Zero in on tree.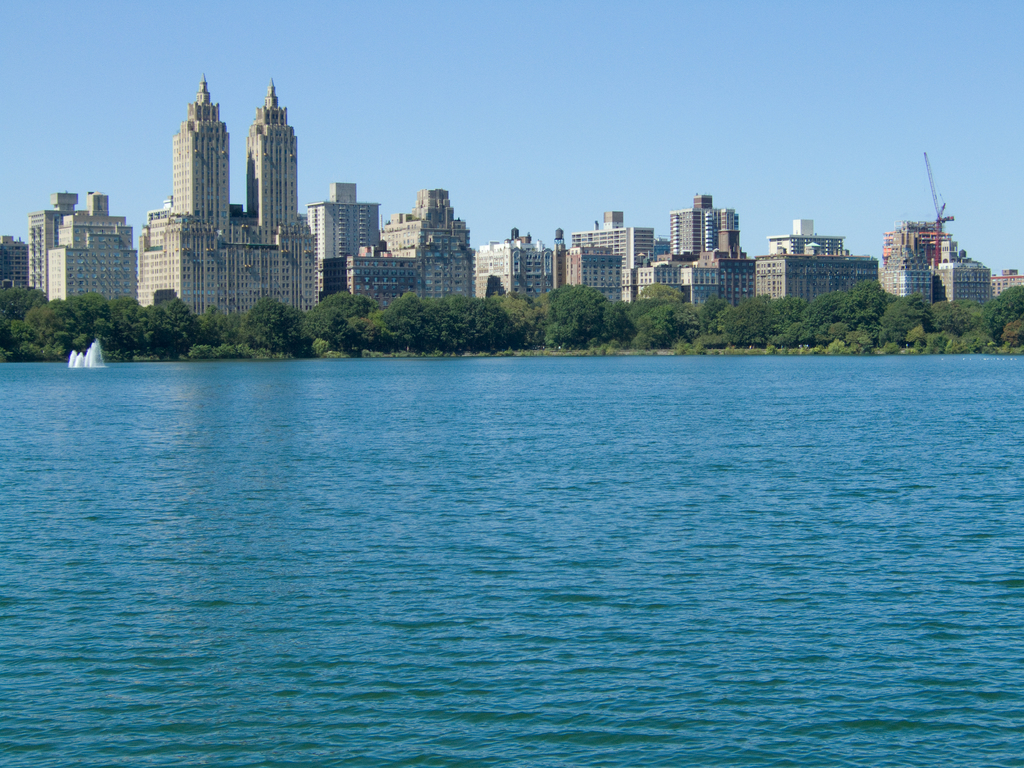
Zeroed in: [492, 296, 549, 339].
